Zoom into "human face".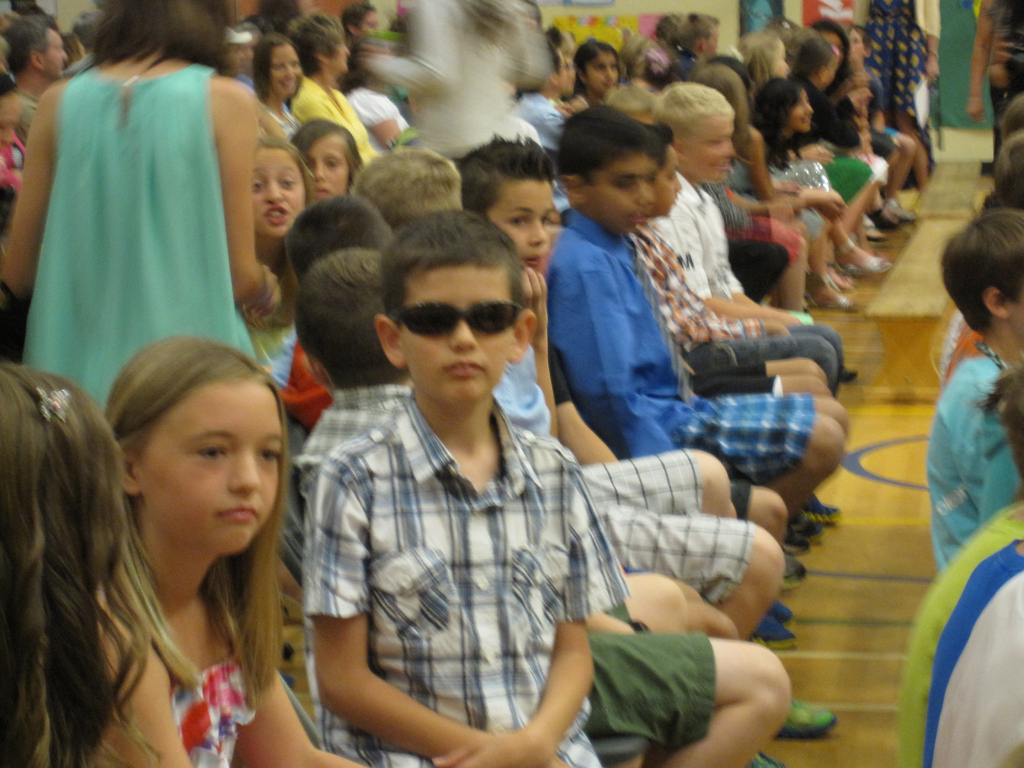
Zoom target: pyautogui.locateOnScreen(42, 29, 67, 71).
